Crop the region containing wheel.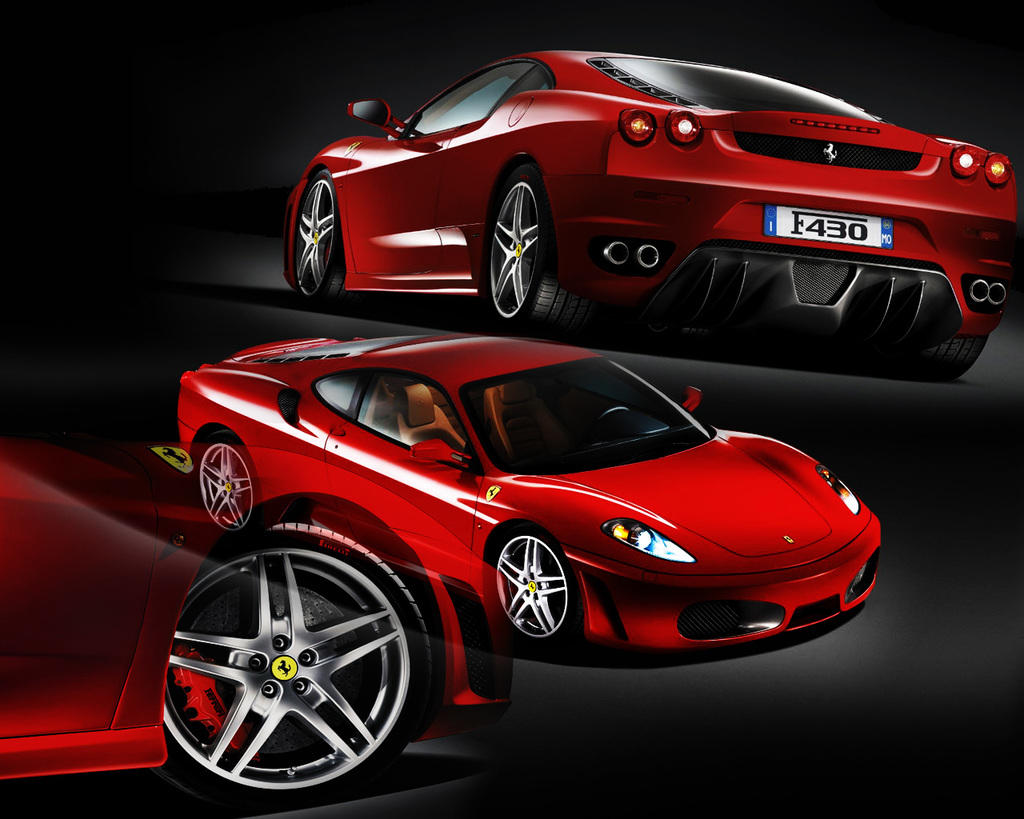
Crop region: 490:166:591:334.
